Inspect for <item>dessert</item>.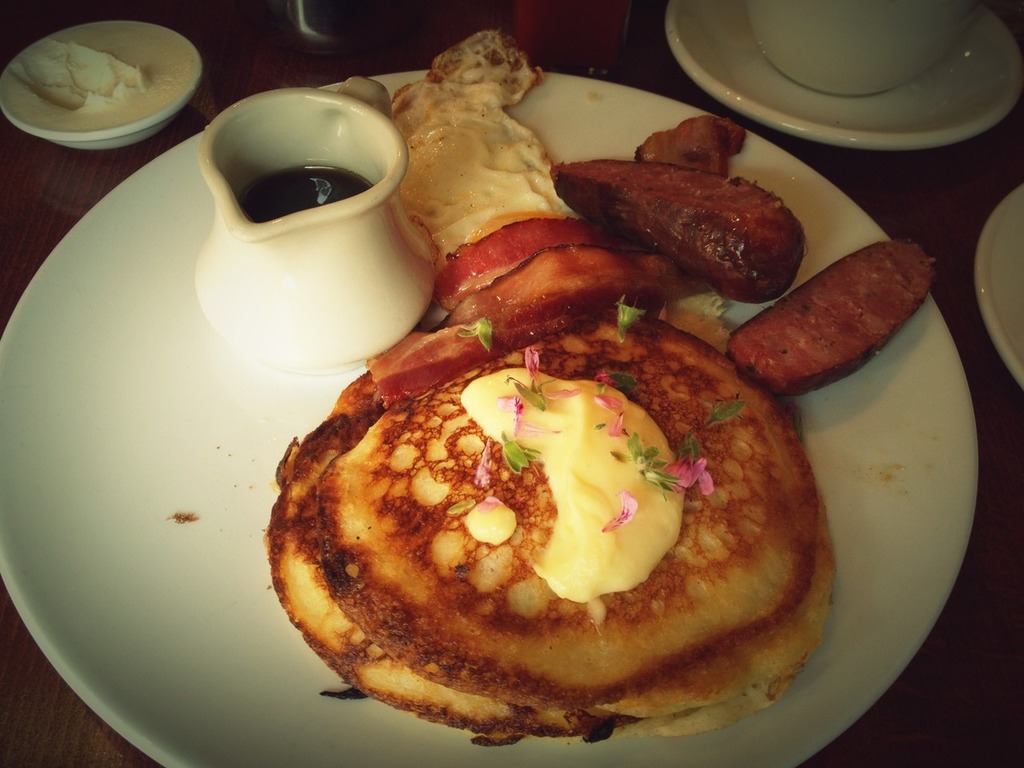
Inspection: <region>715, 235, 947, 410</region>.
